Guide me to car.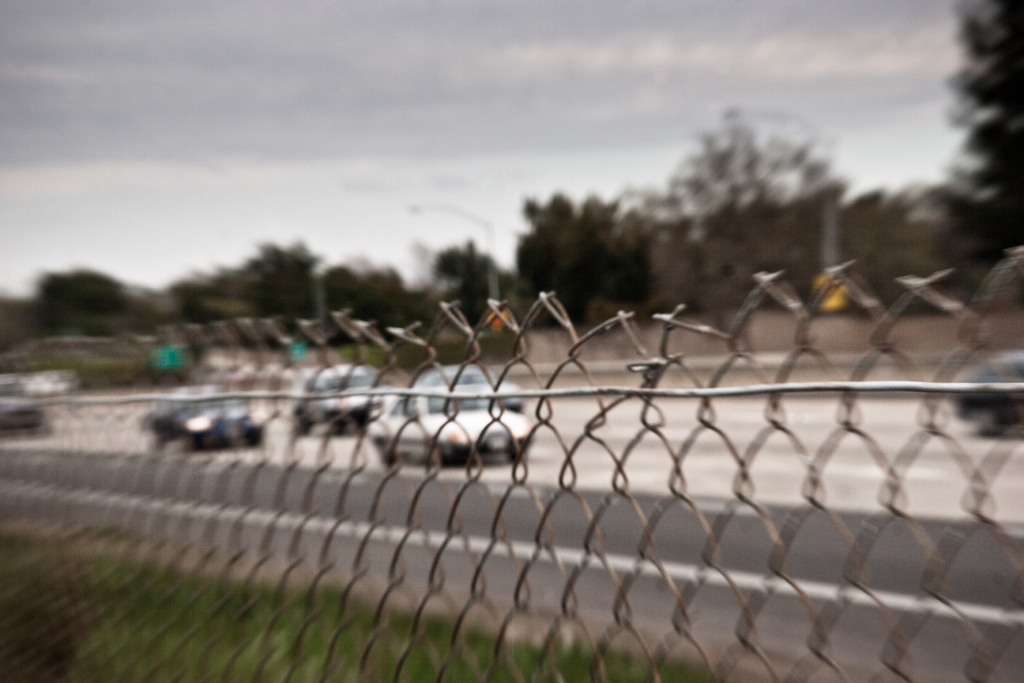
Guidance: select_region(410, 364, 525, 416).
